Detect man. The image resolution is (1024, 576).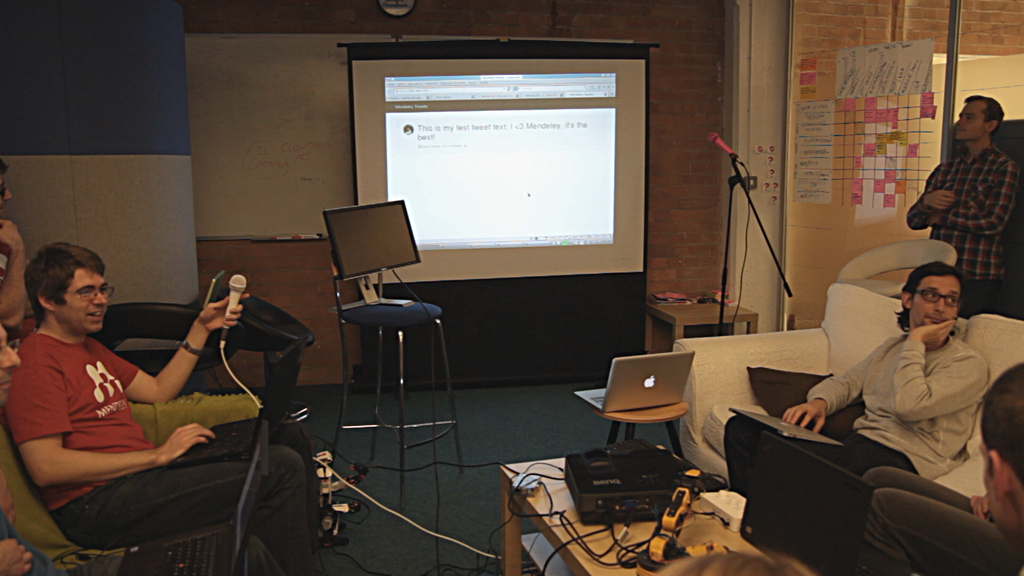
<bbox>0, 164, 26, 331</bbox>.
